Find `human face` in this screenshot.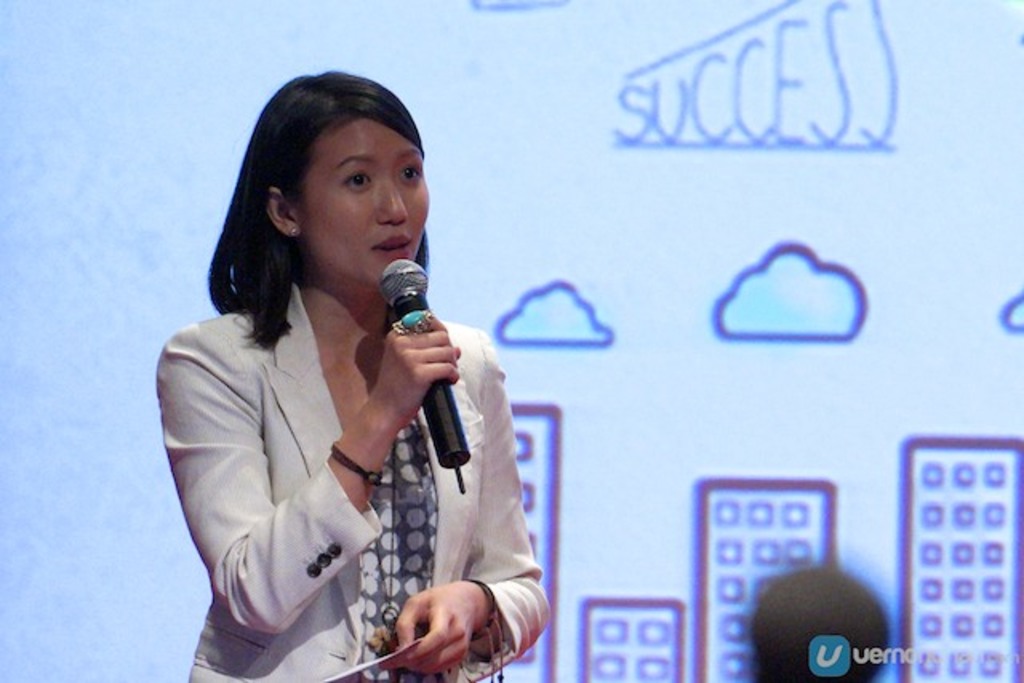
The bounding box for `human face` is <box>302,117,427,282</box>.
